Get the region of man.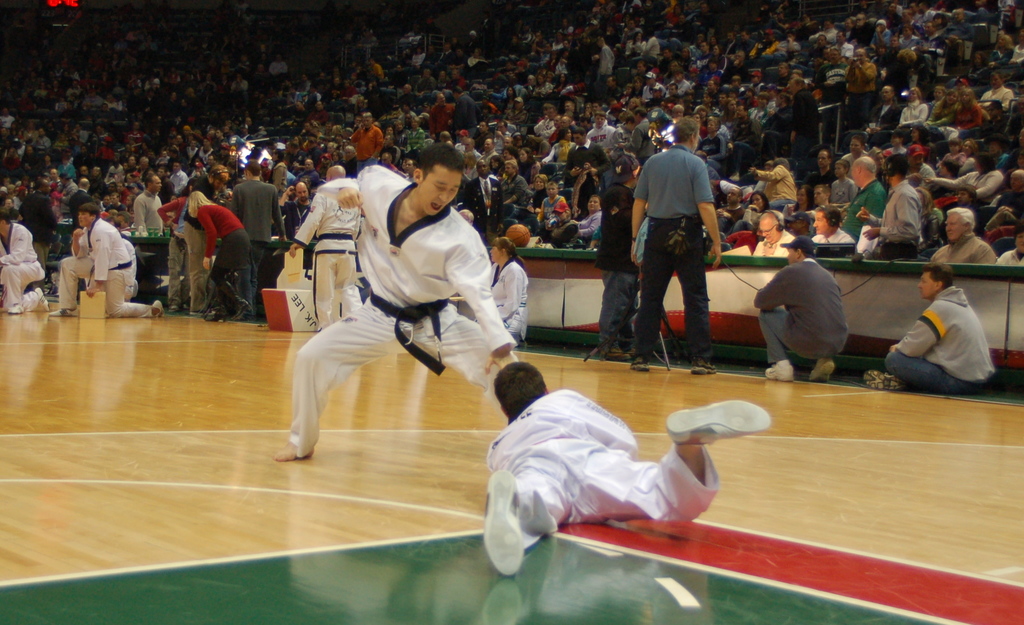
(635, 128, 736, 349).
